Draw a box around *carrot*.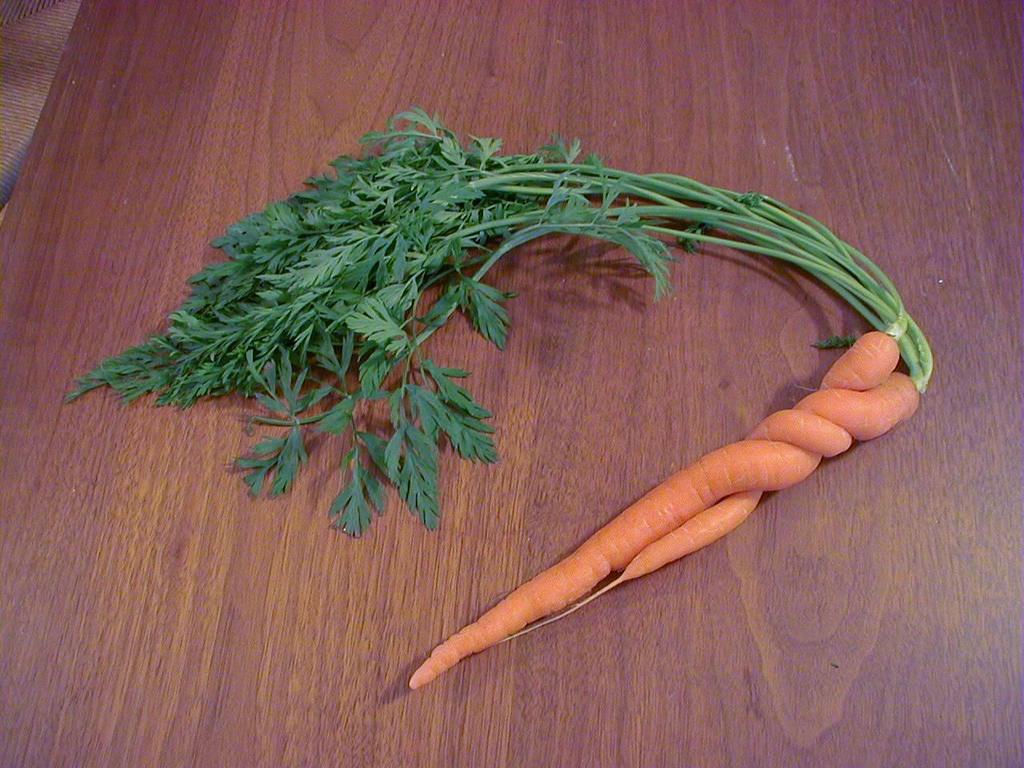
60/94/935/689.
